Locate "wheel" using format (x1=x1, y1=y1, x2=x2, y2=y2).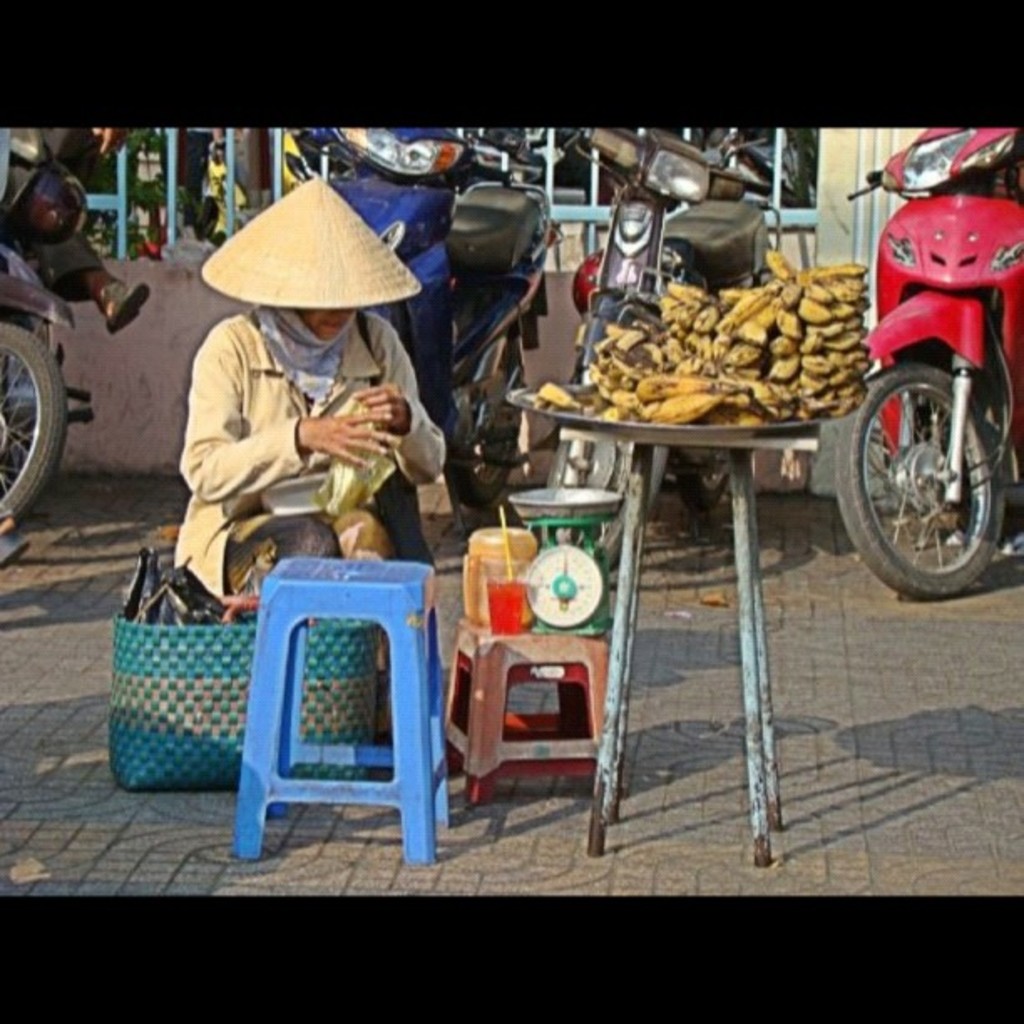
(x1=542, y1=443, x2=671, y2=569).
